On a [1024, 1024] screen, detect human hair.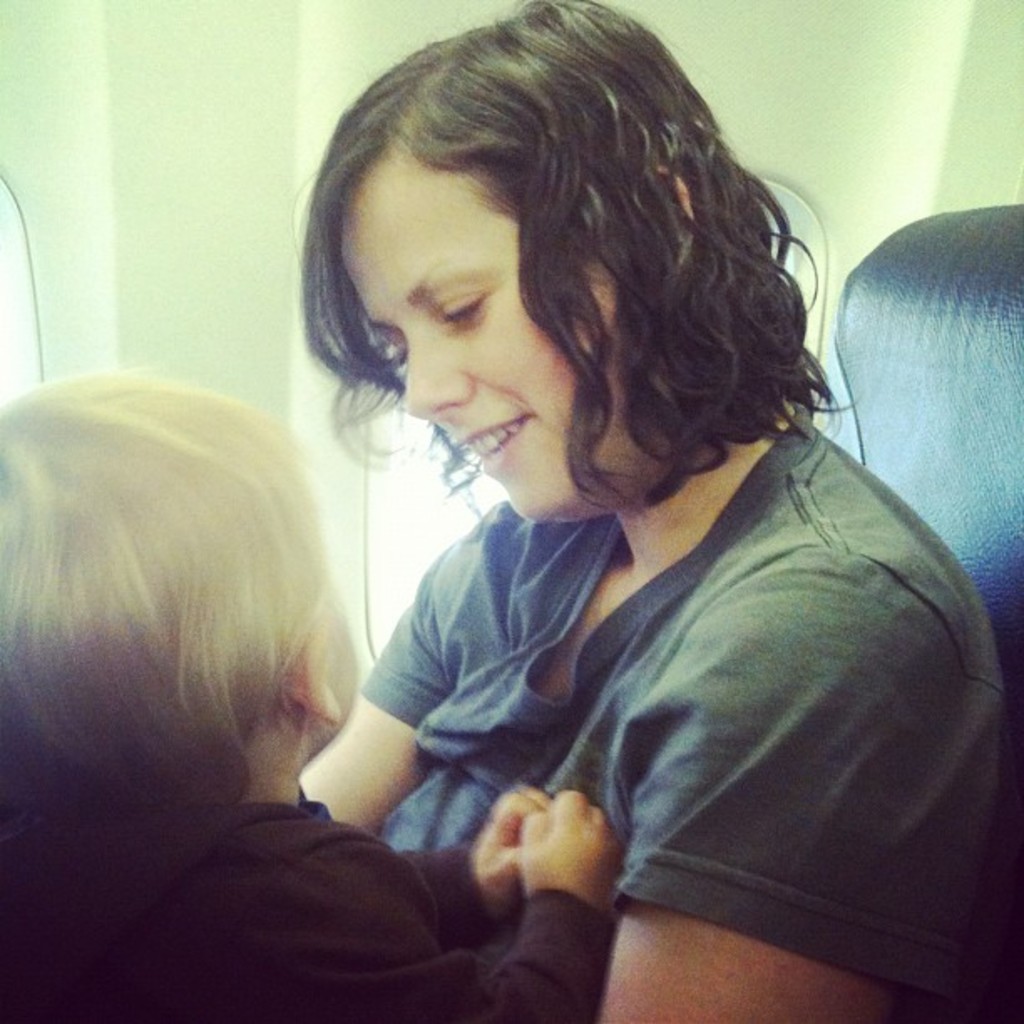
BBox(336, 5, 827, 525).
